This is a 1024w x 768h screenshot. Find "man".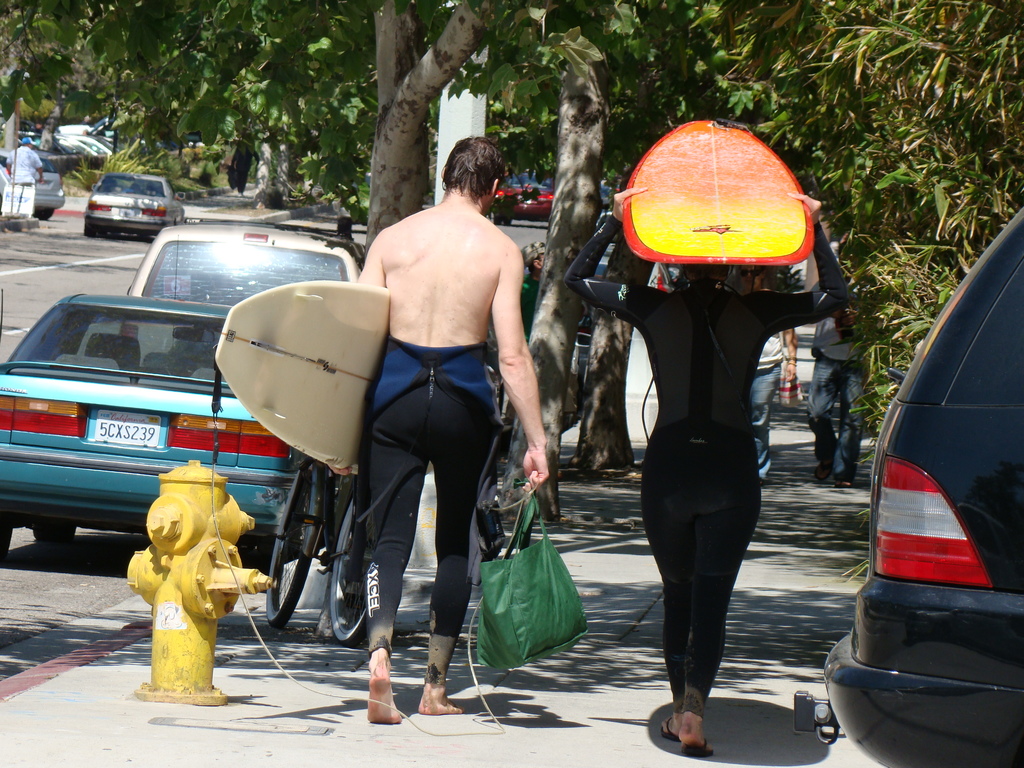
Bounding box: select_region(2, 140, 42, 180).
